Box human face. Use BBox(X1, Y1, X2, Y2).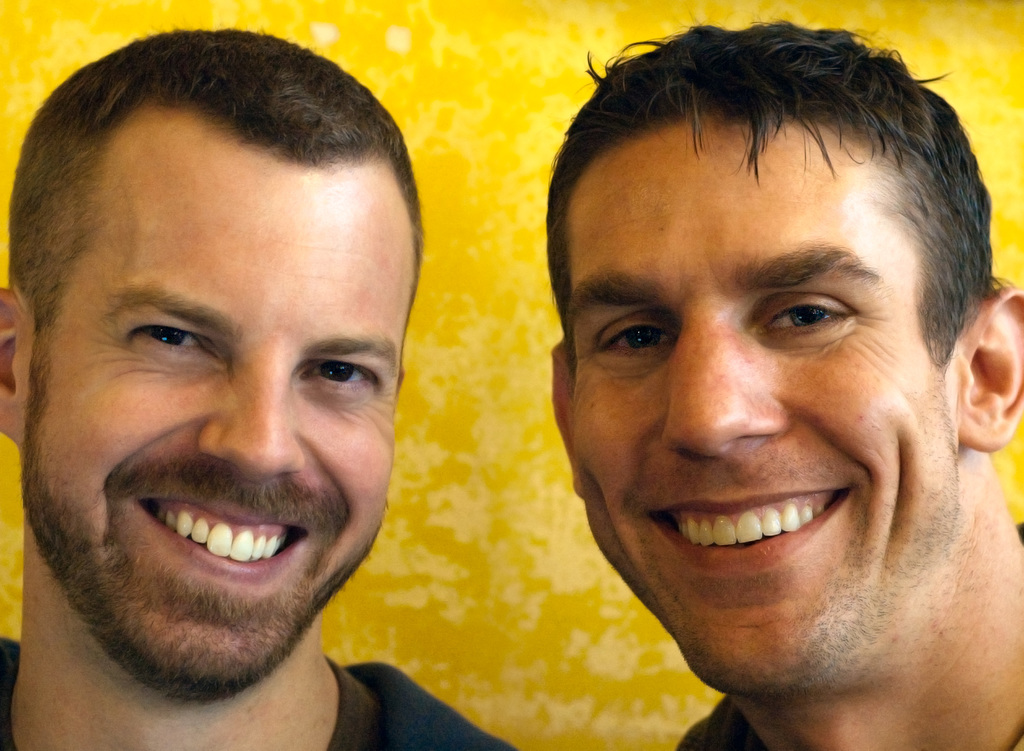
BBox(570, 113, 963, 695).
